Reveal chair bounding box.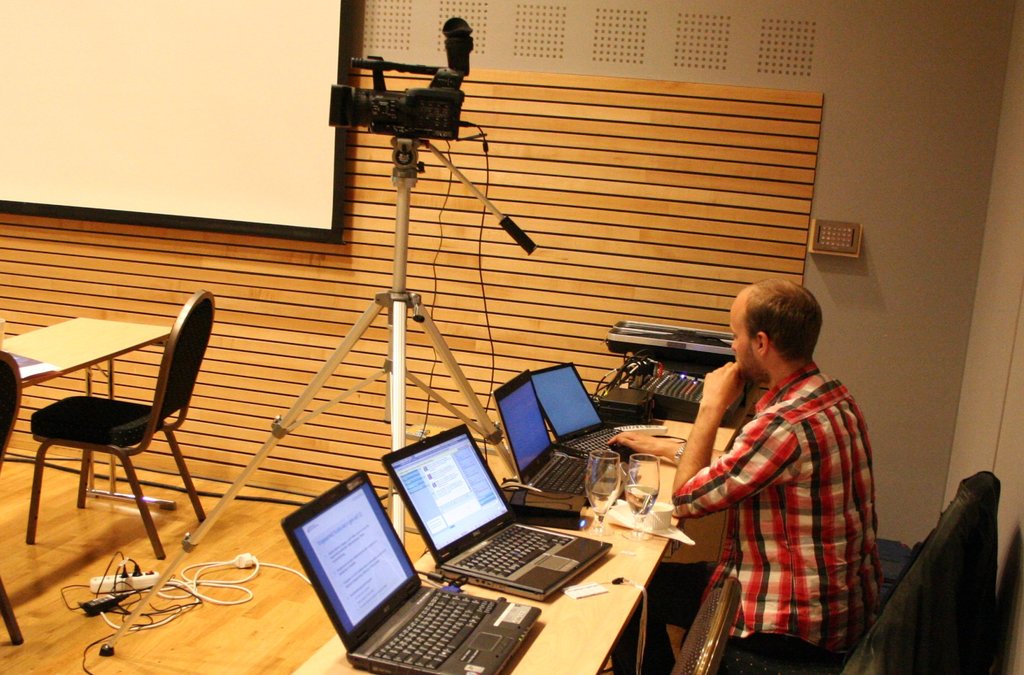
Revealed: pyautogui.locateOnScreen(0, 353, 29, 646).
